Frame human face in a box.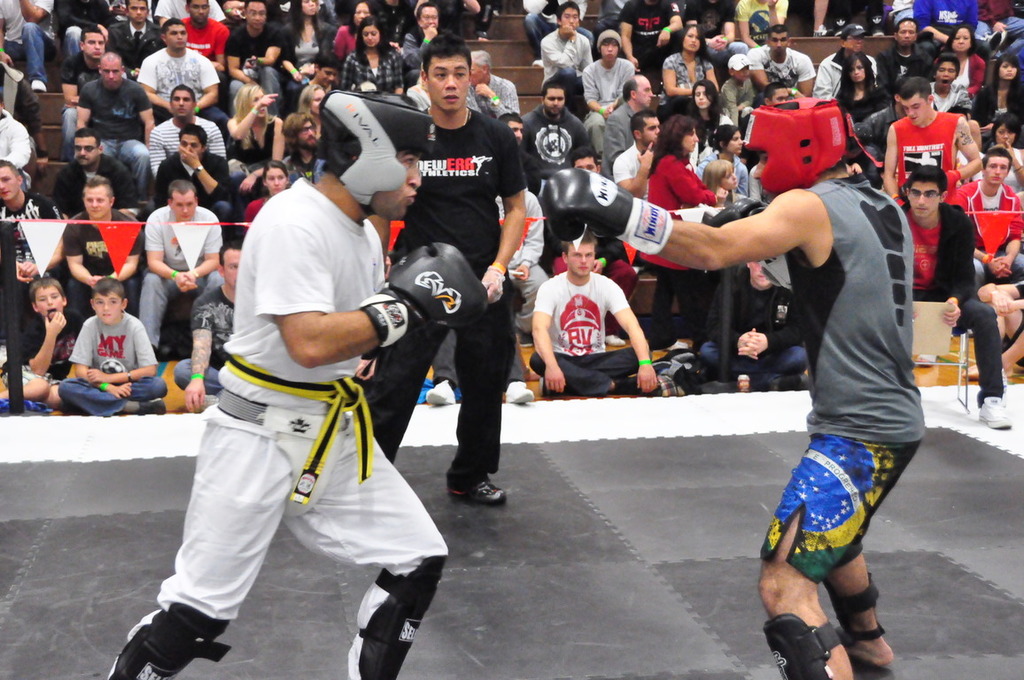
left=634, top=79, right=654, bottom=108.
